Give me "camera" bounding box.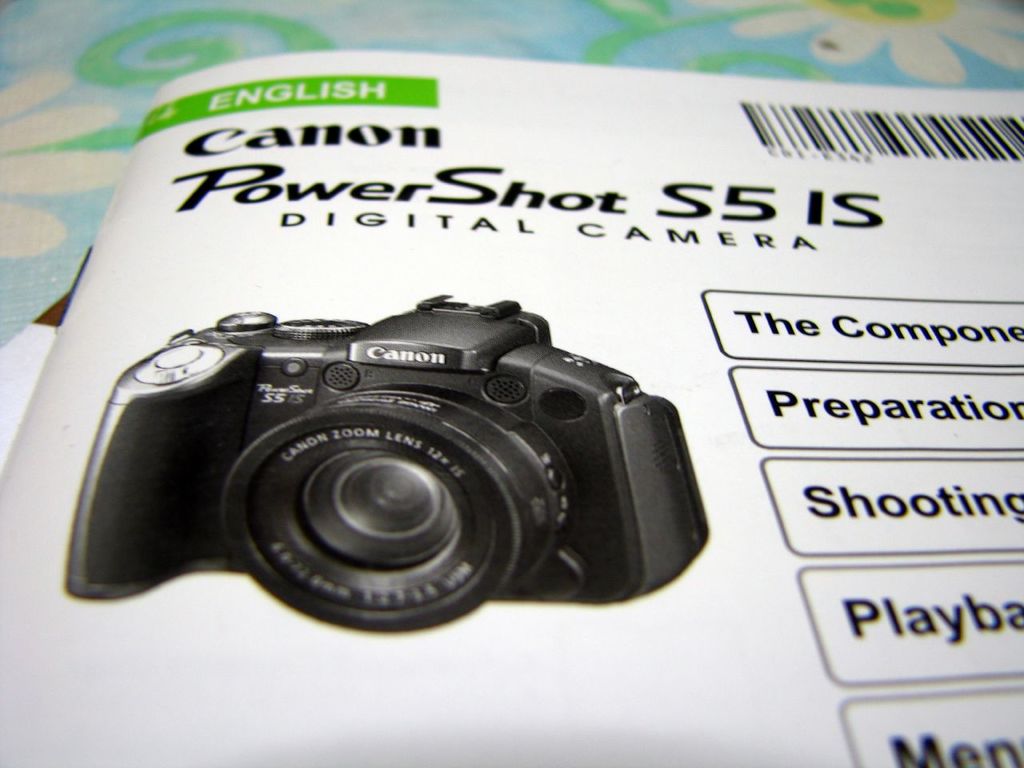
{"left": 65, "top": 292, "right": 717, "bottom": 638}.
